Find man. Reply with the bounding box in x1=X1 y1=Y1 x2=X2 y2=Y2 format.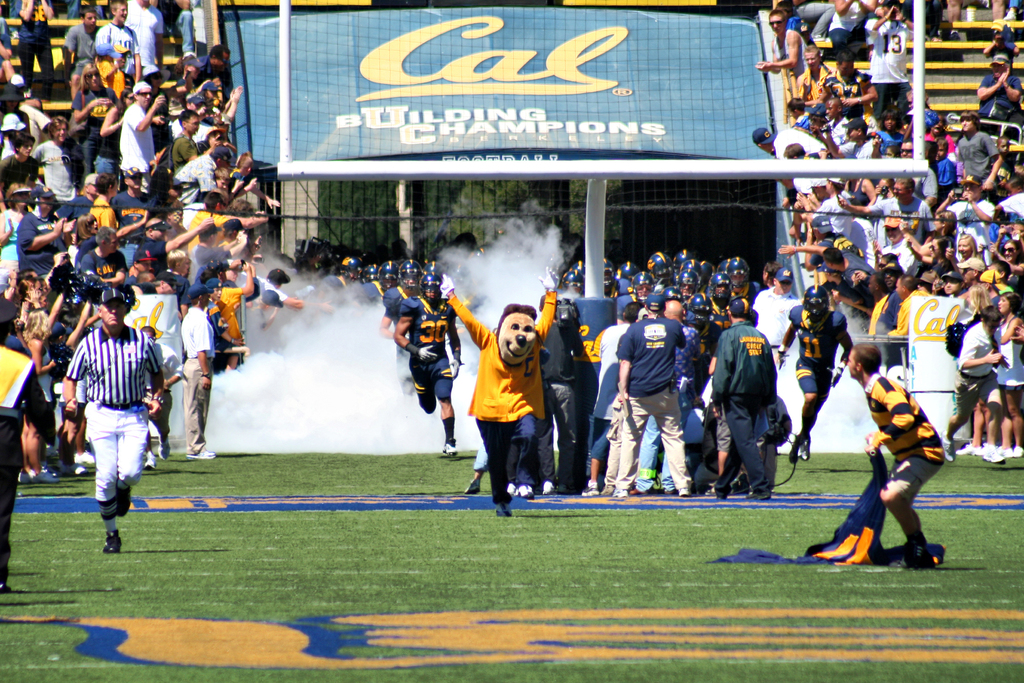
x1=378 y1=258 x2=422 y2=365.
